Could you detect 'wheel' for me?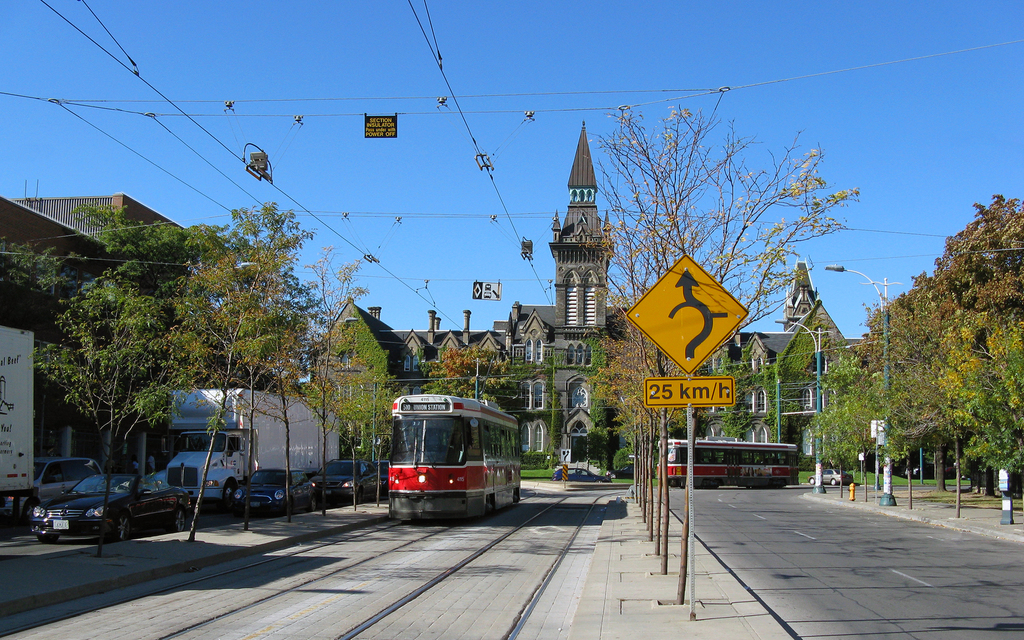
Detection result: Rect(168, 505, 186, 532).
